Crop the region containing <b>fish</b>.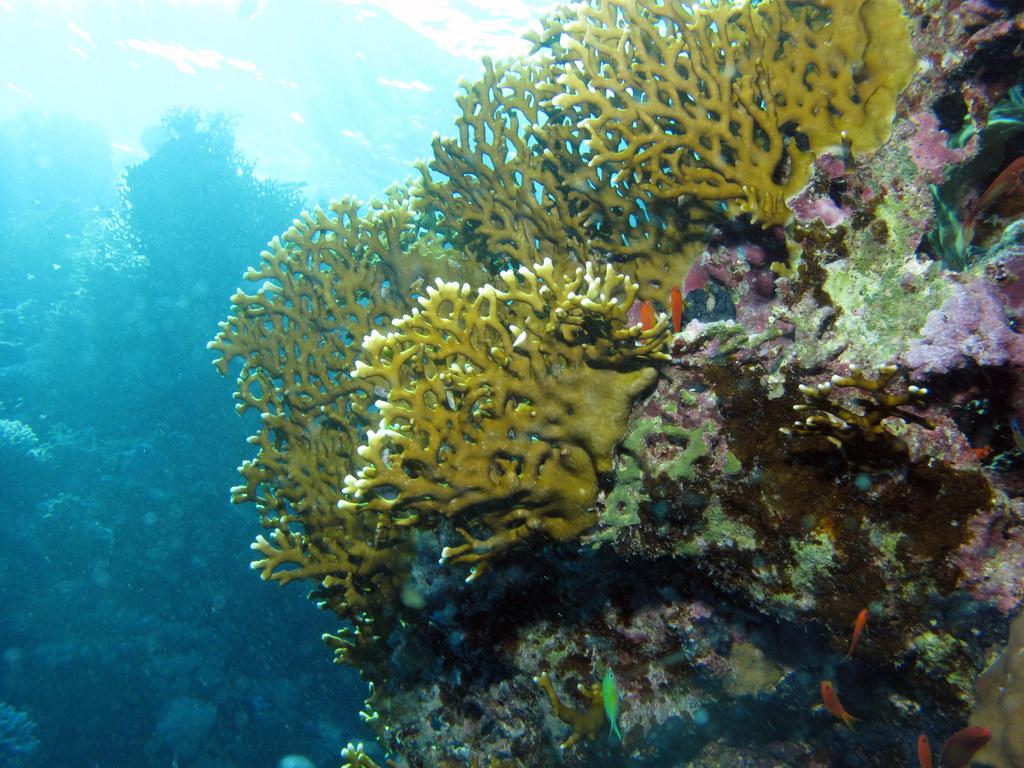
Crop region: bbox=(669, 286, 686, 345).
